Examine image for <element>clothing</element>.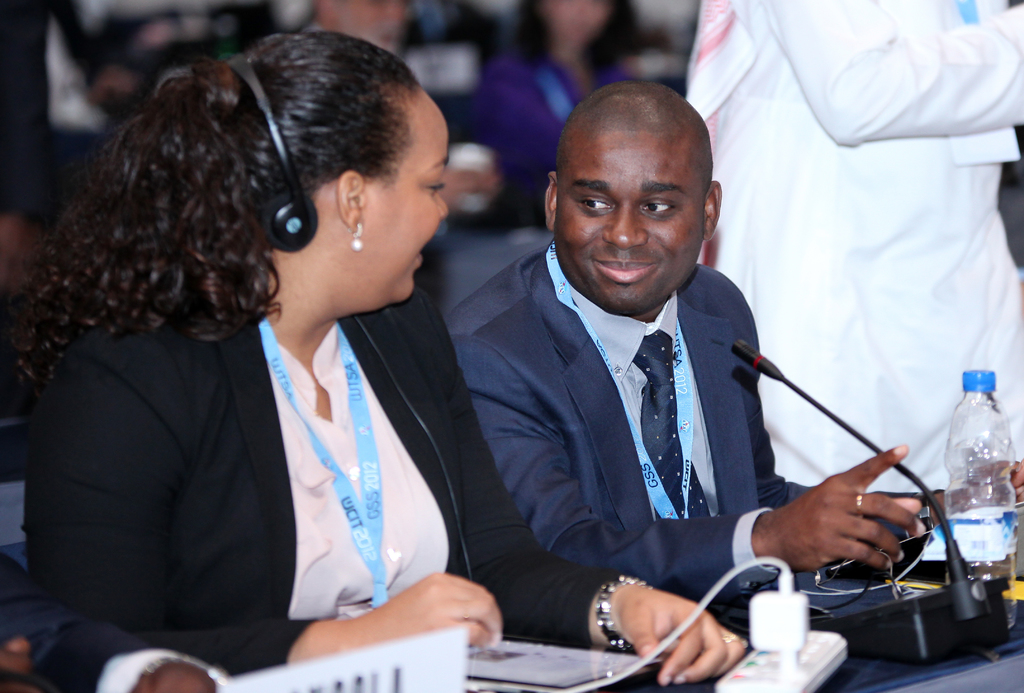
Examination result: select_region(31, 282, 647, 679).
